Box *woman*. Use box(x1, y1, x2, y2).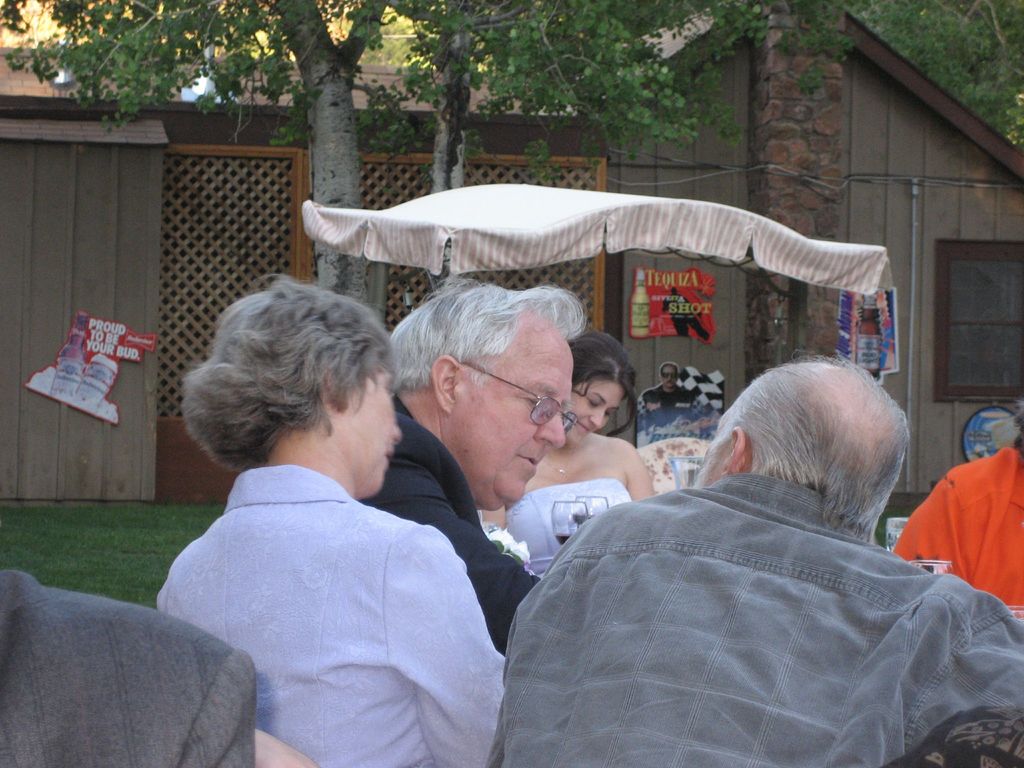
box(121, 278, 506, 742).
